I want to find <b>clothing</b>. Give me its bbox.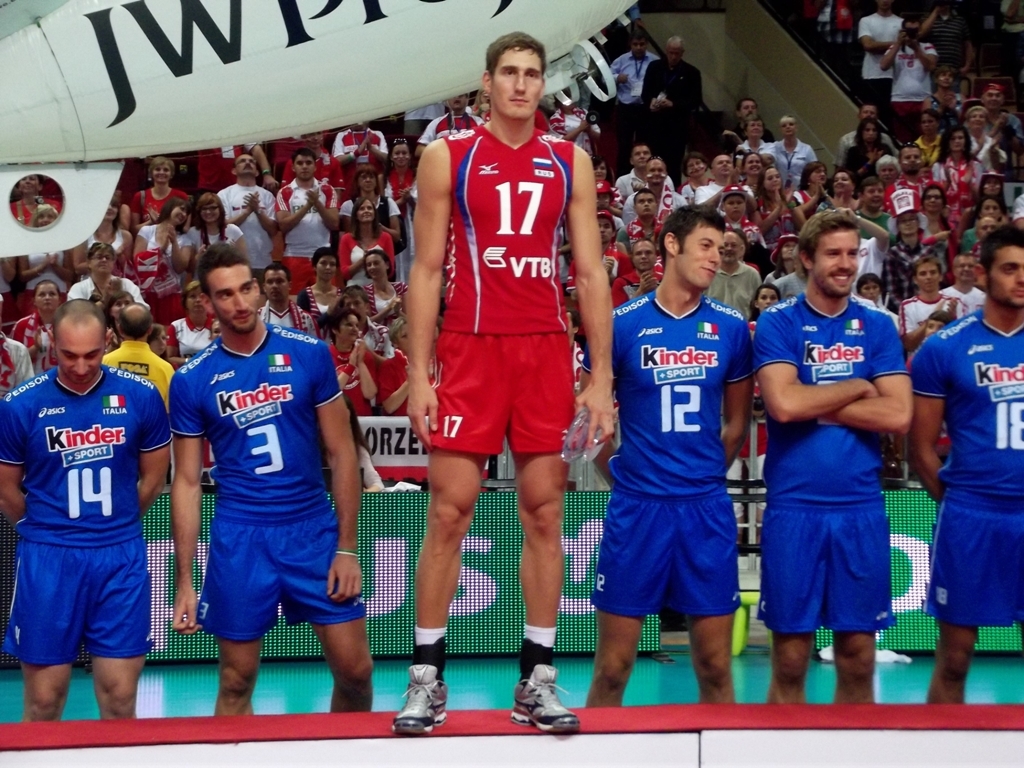
(left=854, top=10, right=905, bottom=122).
